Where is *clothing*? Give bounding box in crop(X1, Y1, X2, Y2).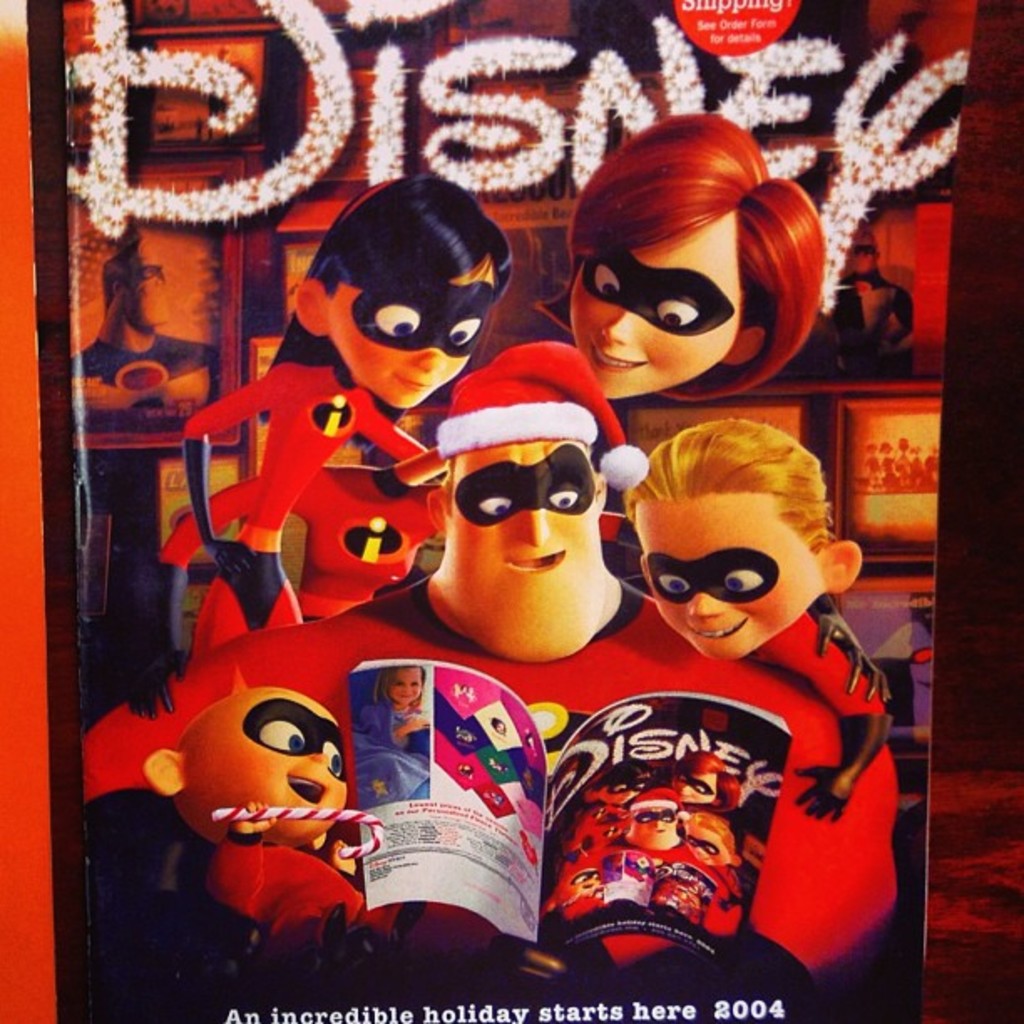
crop(146, 467, 452, 624).
